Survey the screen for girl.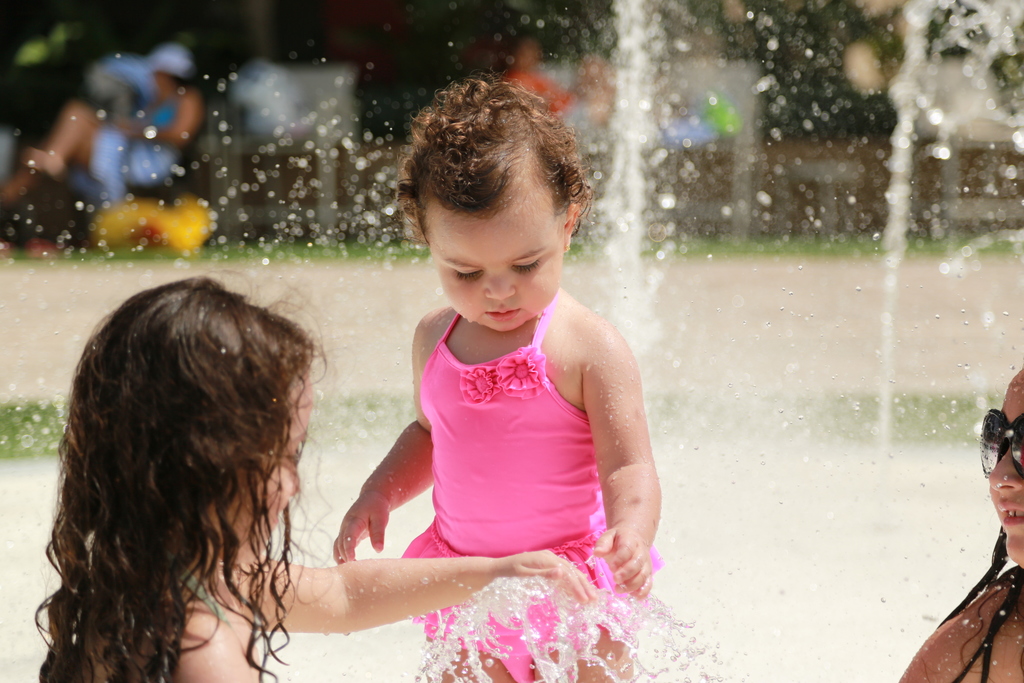
Survey found: box(28, 268, 600, 682).
